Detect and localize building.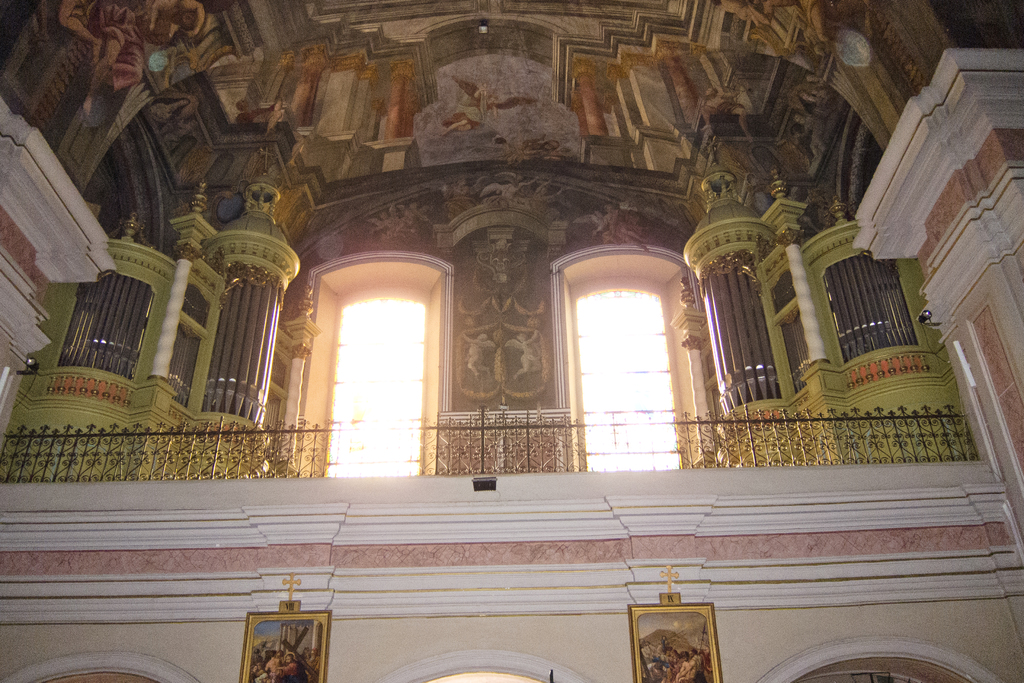
Localized at 0:0:1023:682.
